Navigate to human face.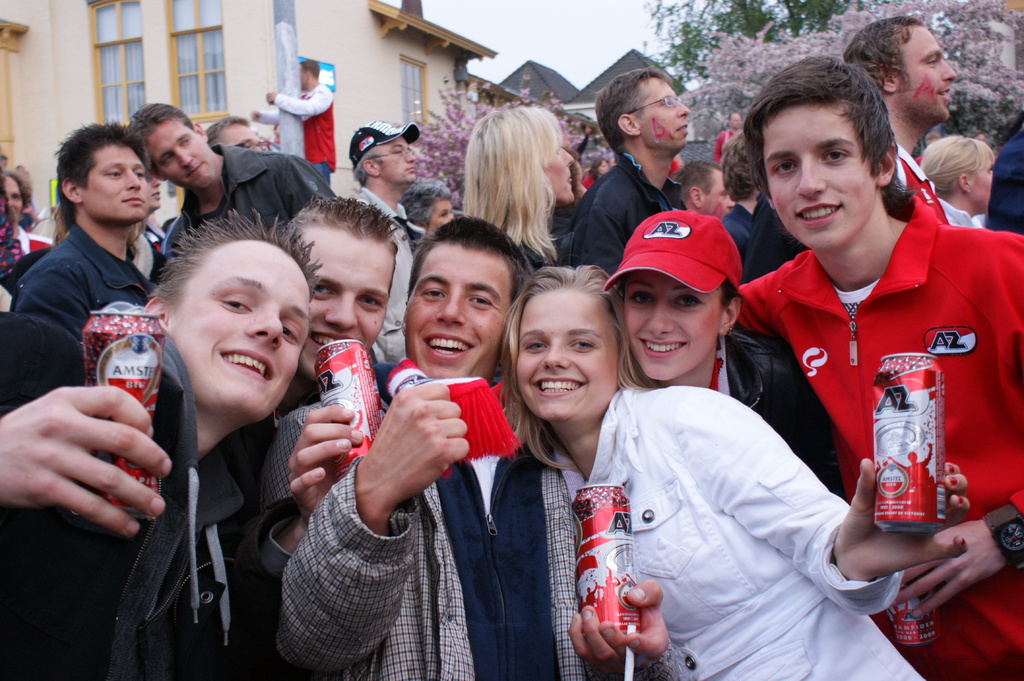
Navigation target: <region>640, 78, 689, 156</region>.
